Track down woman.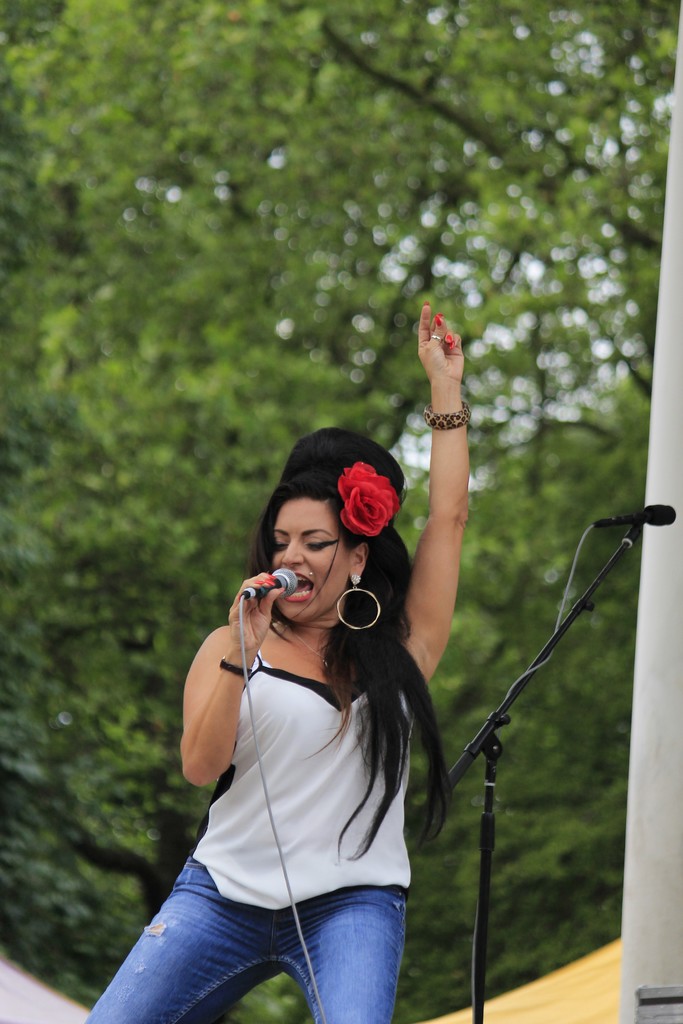
Tracked to (left=115, top=387, right=479, bottom=1011).
